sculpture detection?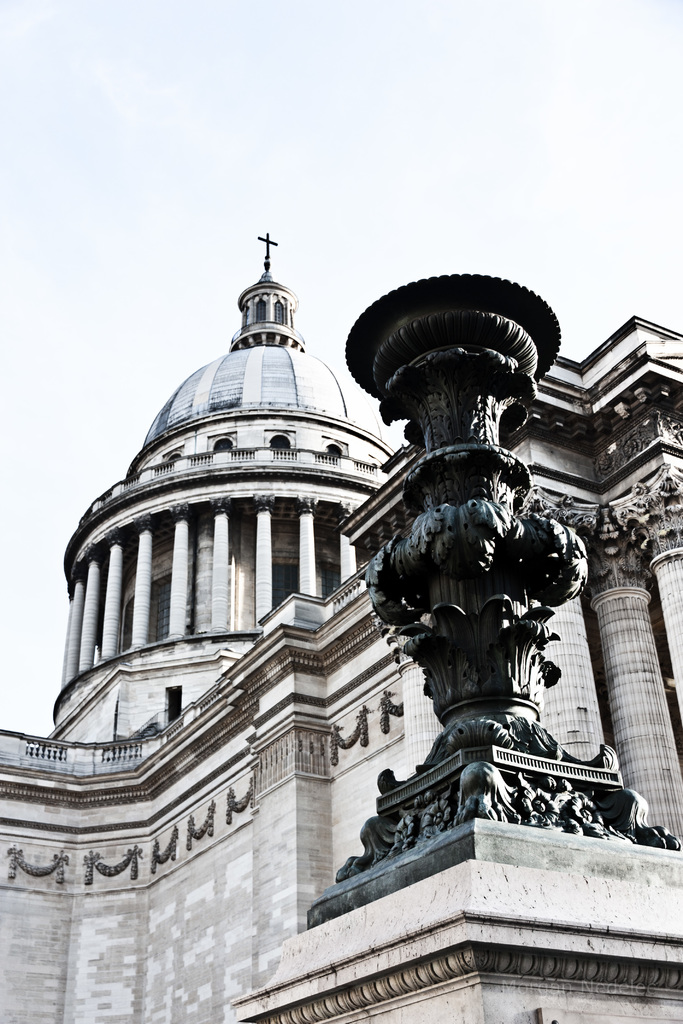
box(341, 264, 606, 842)
